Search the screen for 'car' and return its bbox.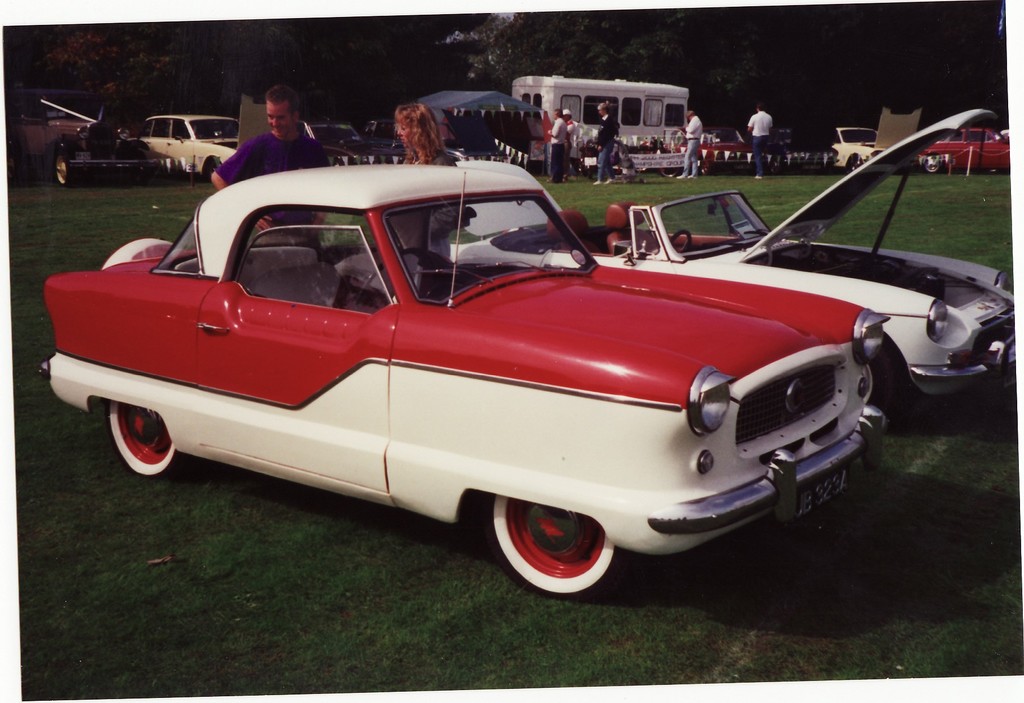
Found: crop(137, 118, 237, 179).
